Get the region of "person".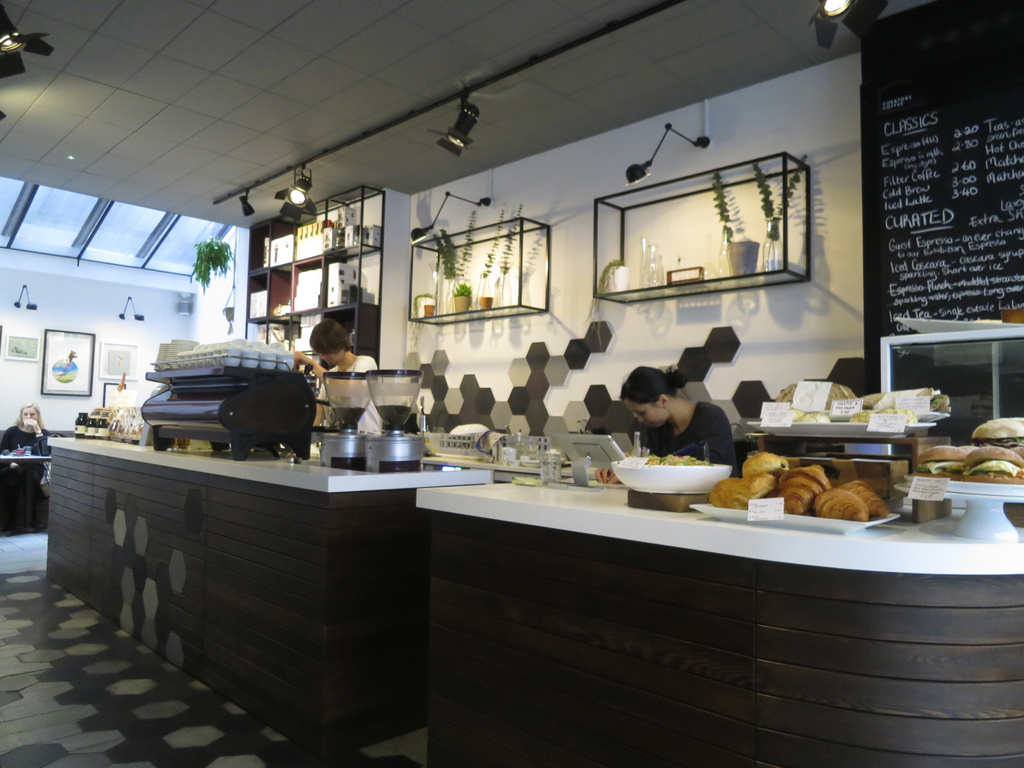
pyautogui.locateOnScreen(1, 405, 59, 479).
